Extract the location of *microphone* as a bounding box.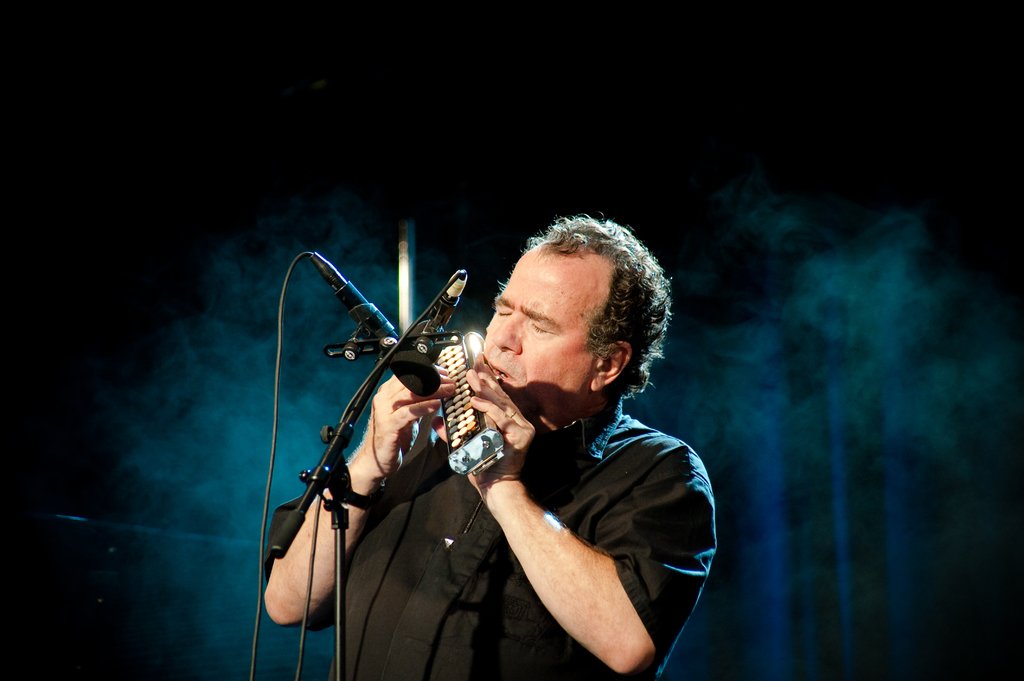
pyautogui.locateOnScreen(333, 276, 440, 401).
